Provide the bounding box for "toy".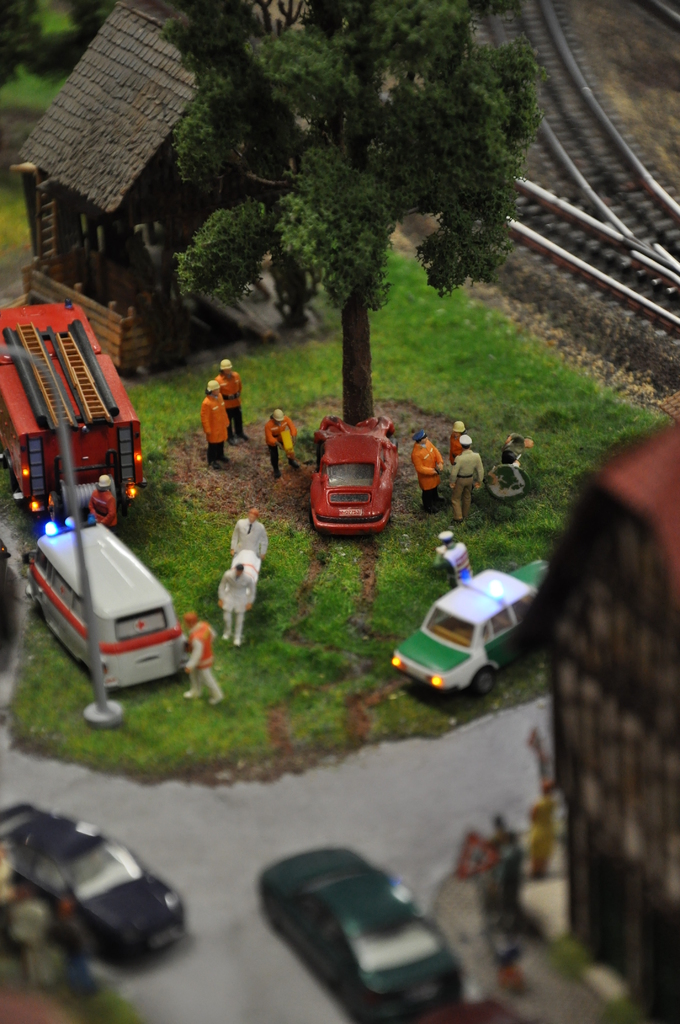
{"x1": 228, "y1": 509, "x2": 270, "y2": 566}.
